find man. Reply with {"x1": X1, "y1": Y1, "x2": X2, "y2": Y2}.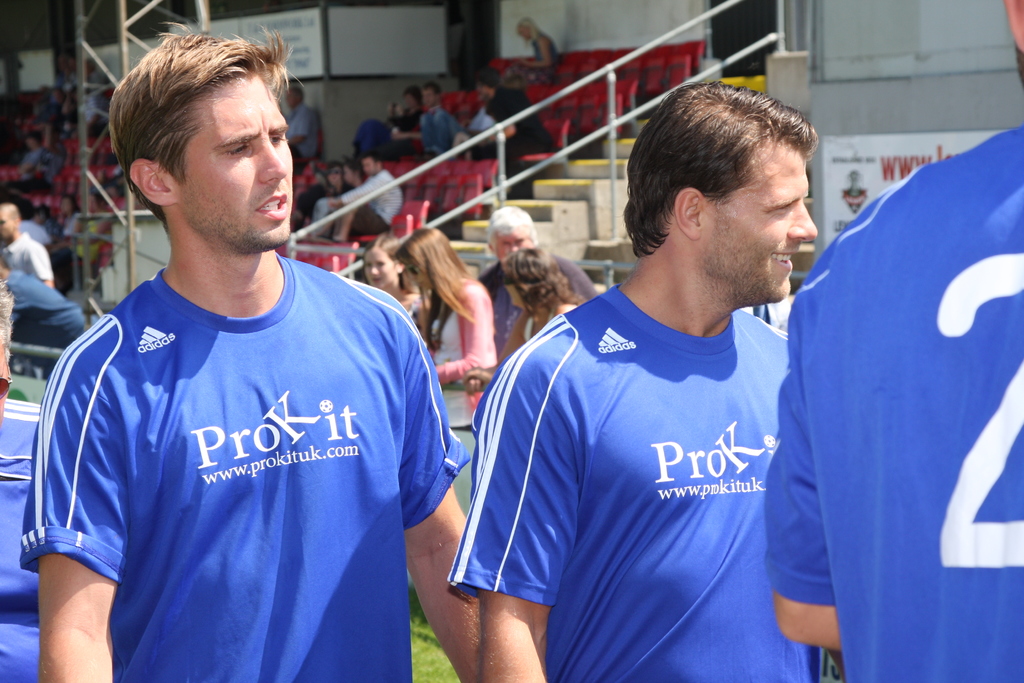
{"x1": 0, "y1": 252, "x2": 86, "y2": 384}.
